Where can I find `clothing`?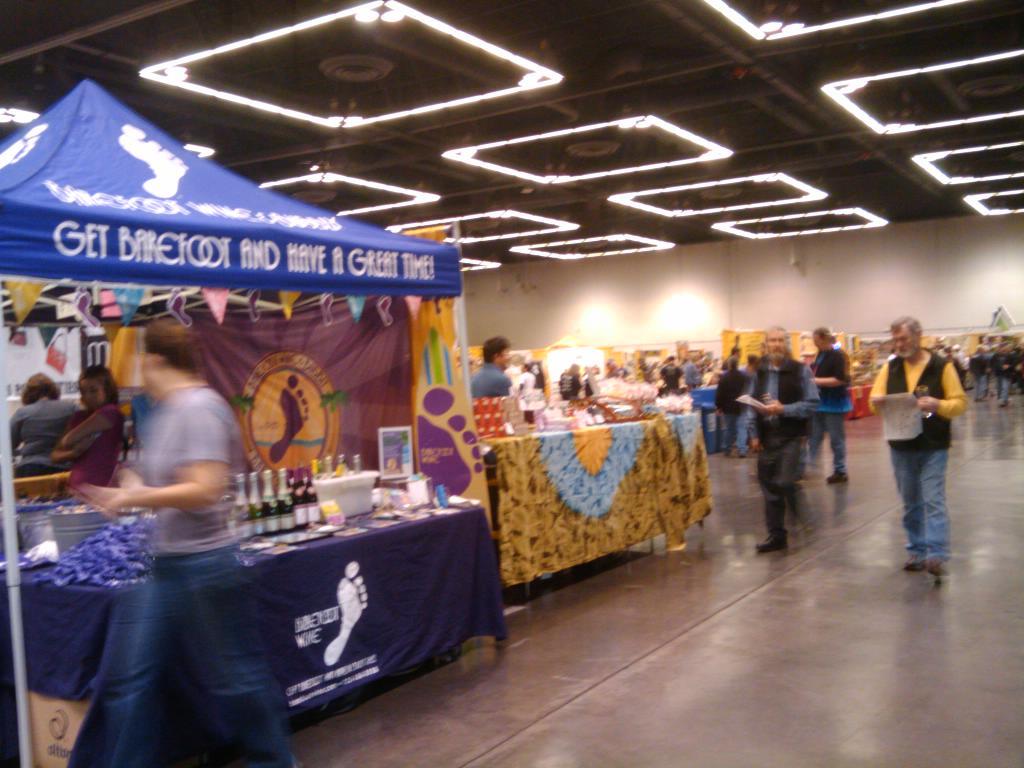
You can find it at bbox(970, 354, 989, 396).
